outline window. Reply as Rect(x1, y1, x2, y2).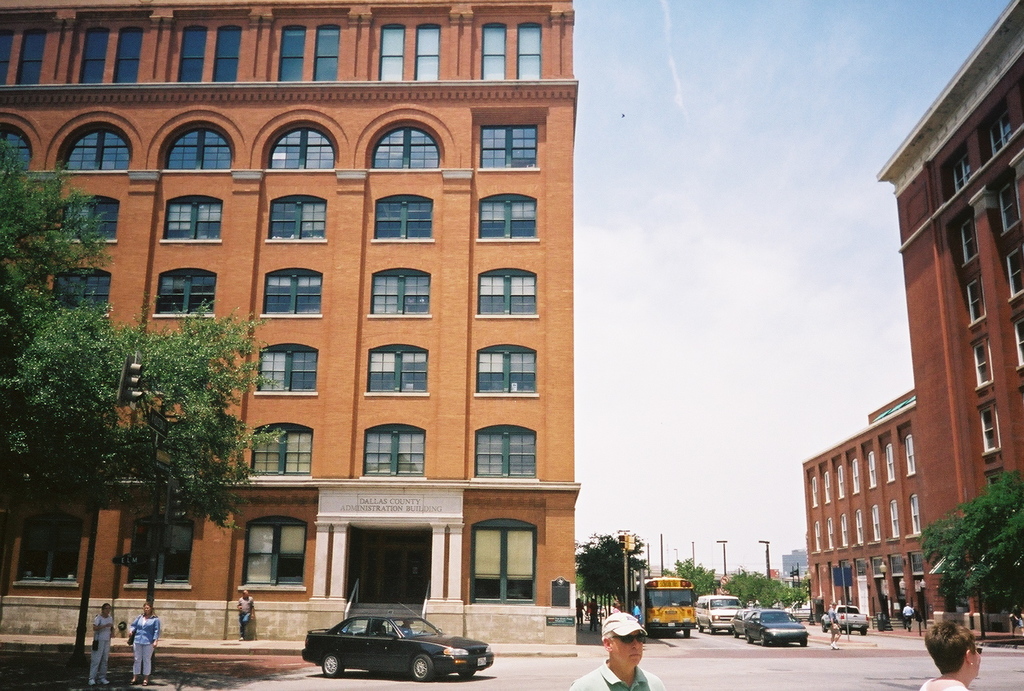
Rect(53, 271, 107, 313).
